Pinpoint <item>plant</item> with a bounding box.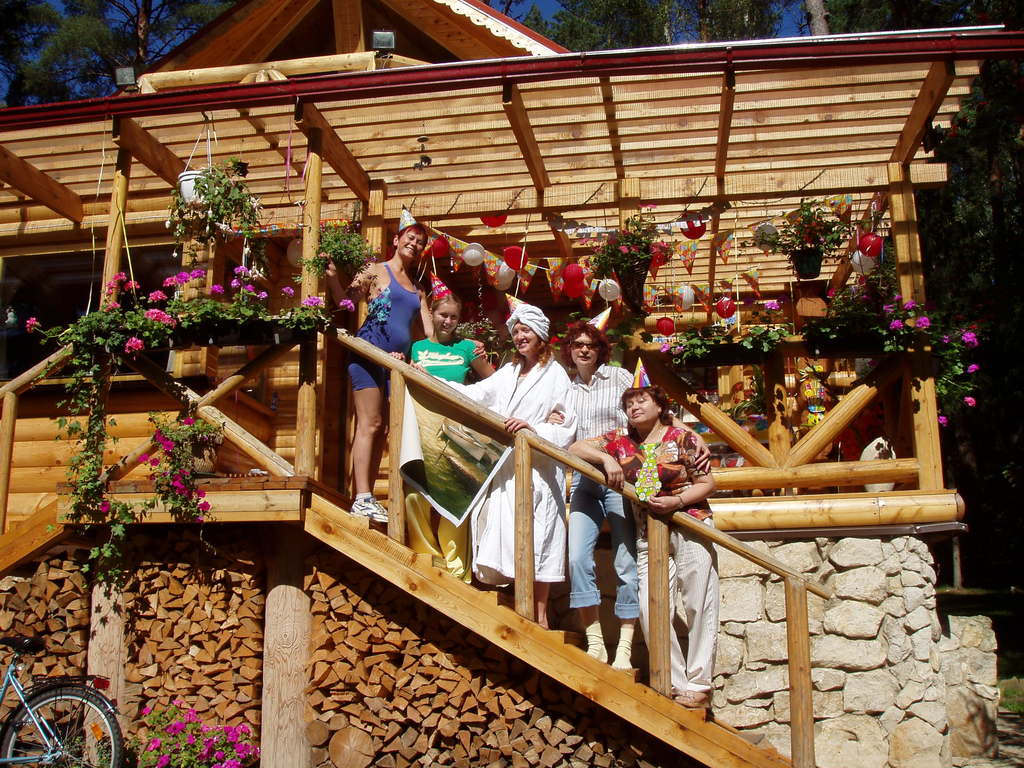
[801, 262, 994, 437].
